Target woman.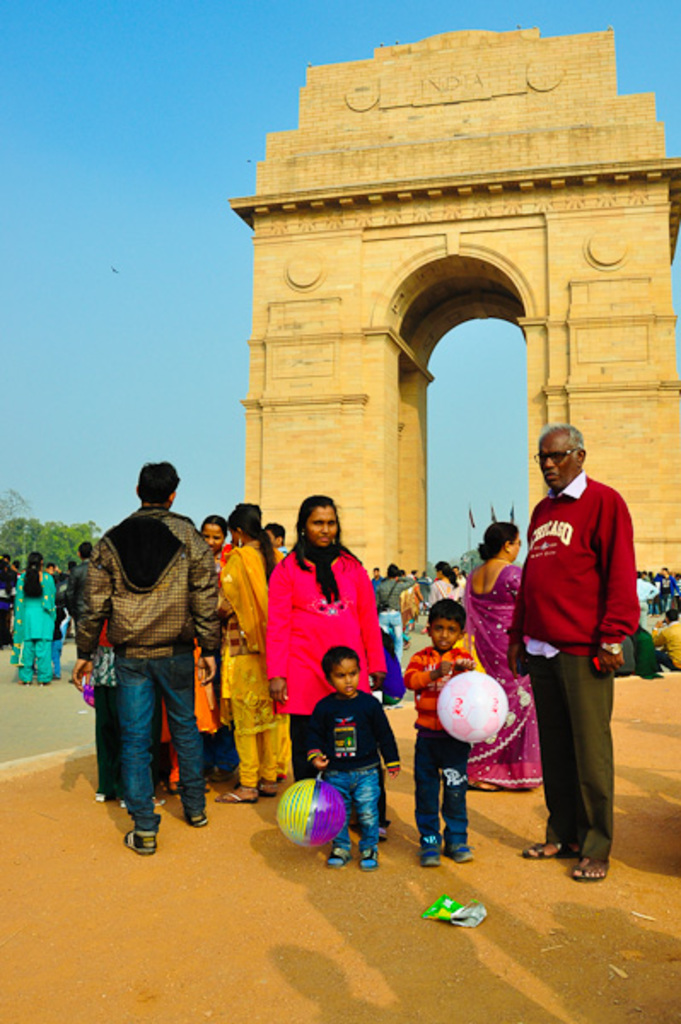
Target region: <bbox>457, 515, 538, 788</bbox>.
